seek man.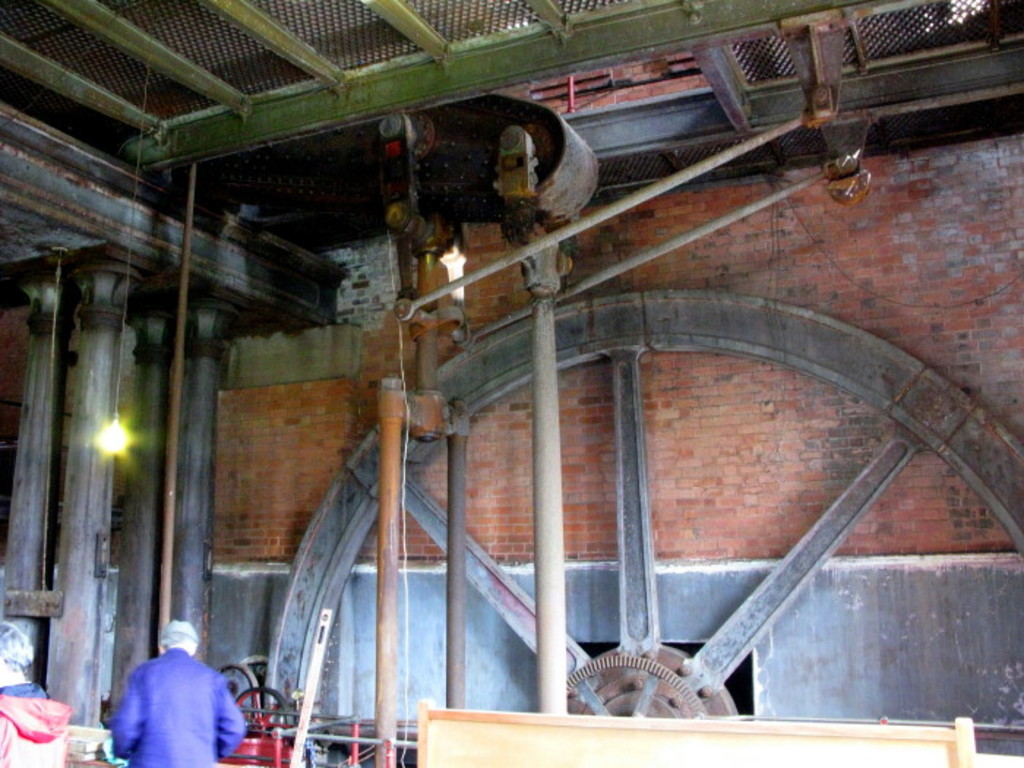
Rect(104, 630, 256, 767).
